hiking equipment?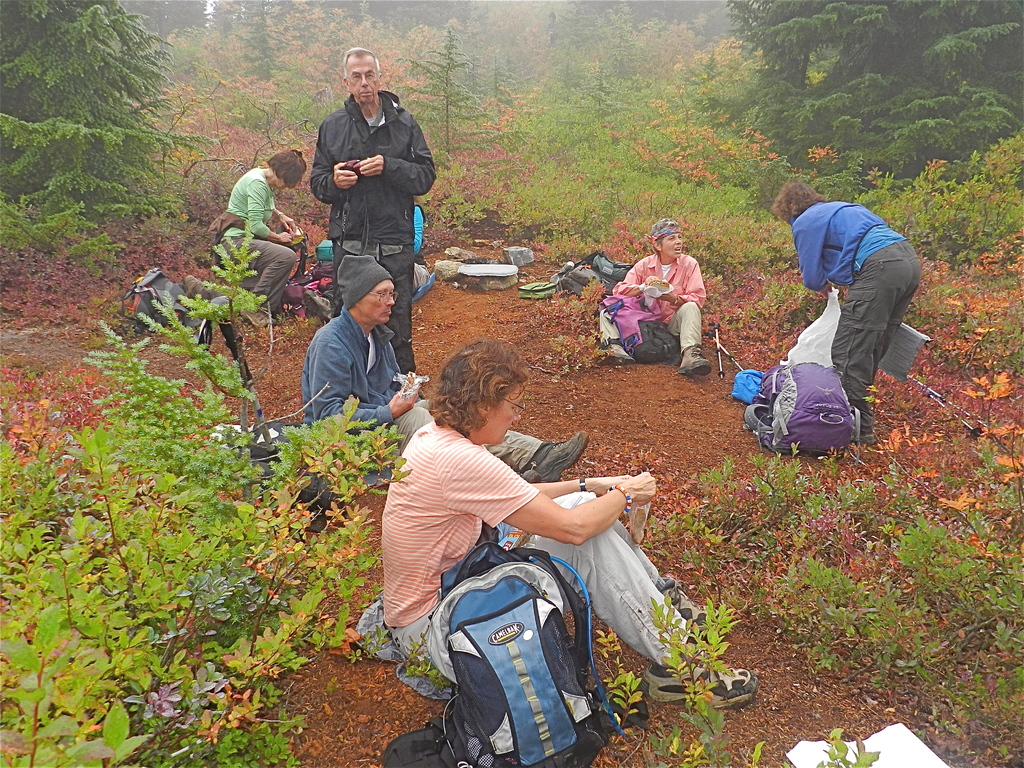
{"left": 428, "top": 541, "right": 621, "bottom": 767}
